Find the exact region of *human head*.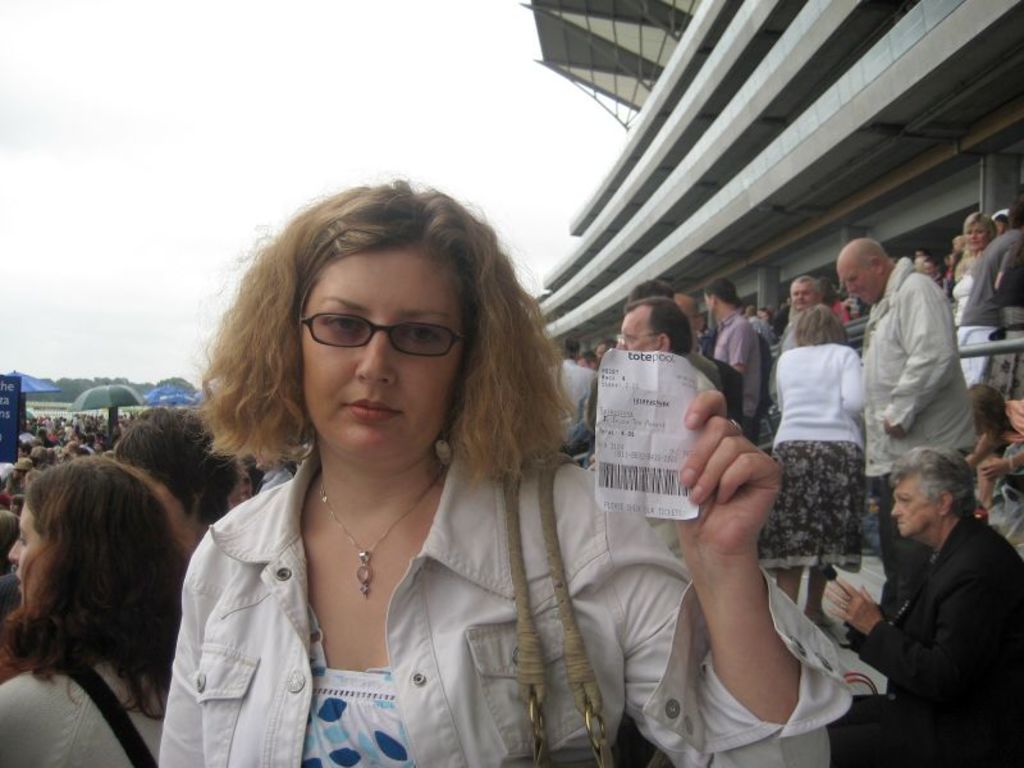
Exact region: 611:297:696:353.
